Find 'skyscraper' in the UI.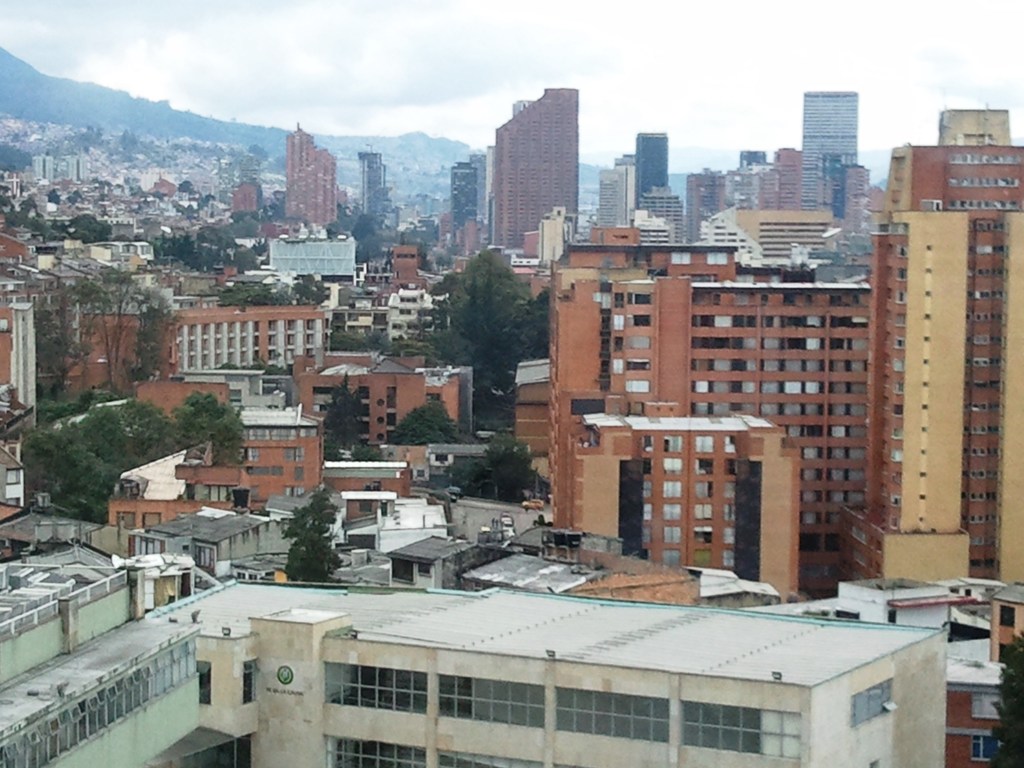
UI element at [495,83,583,250].
